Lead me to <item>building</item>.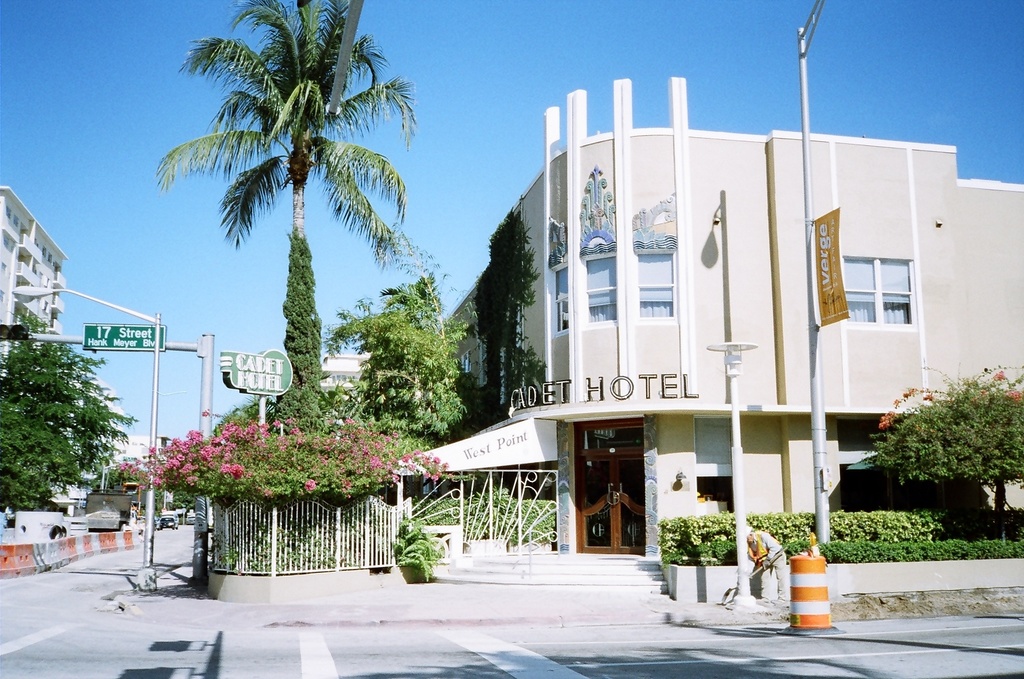
Lead to box(442, 76, 1023, 568).
